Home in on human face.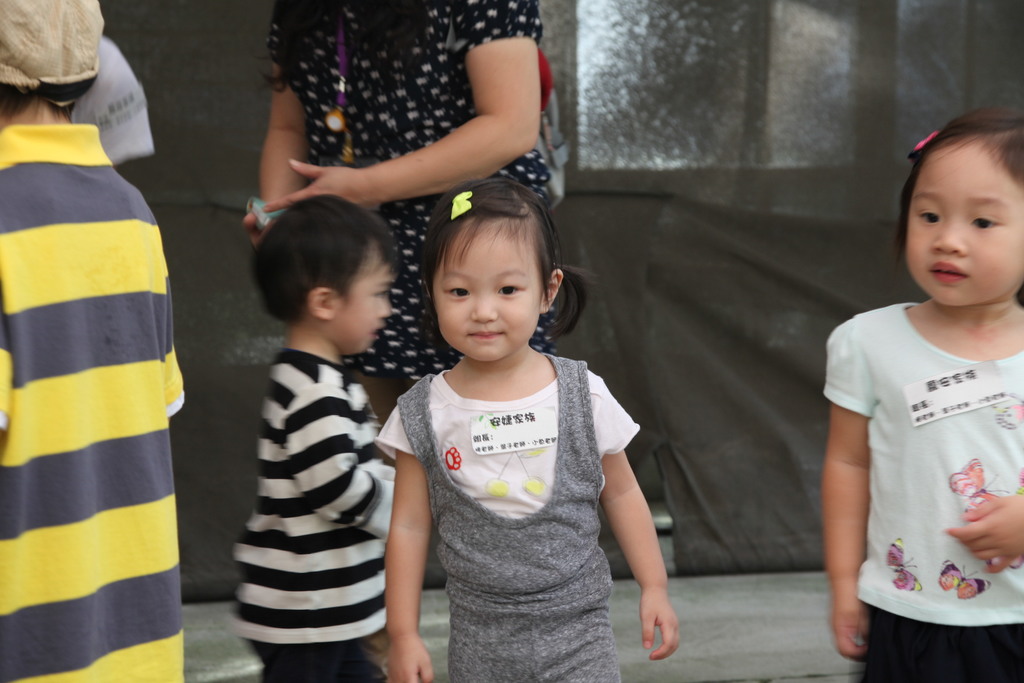
Homed in at [x1=905, y1=135, x2=1023, y2=308].
